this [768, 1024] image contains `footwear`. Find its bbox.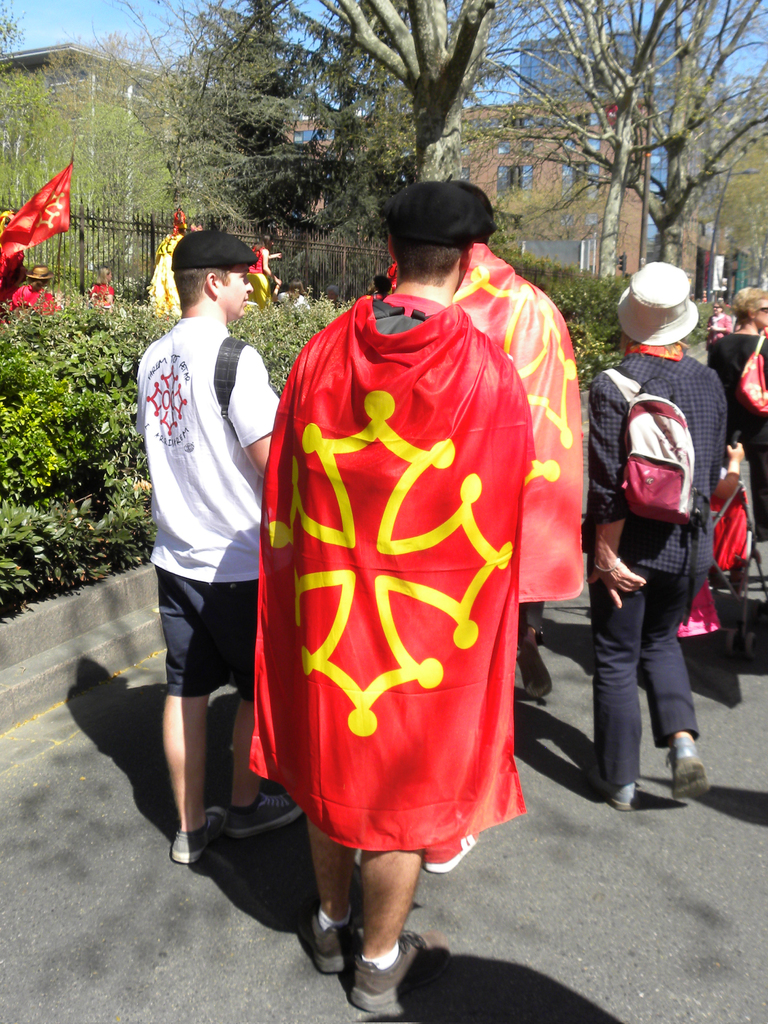
426 817 482 877.
